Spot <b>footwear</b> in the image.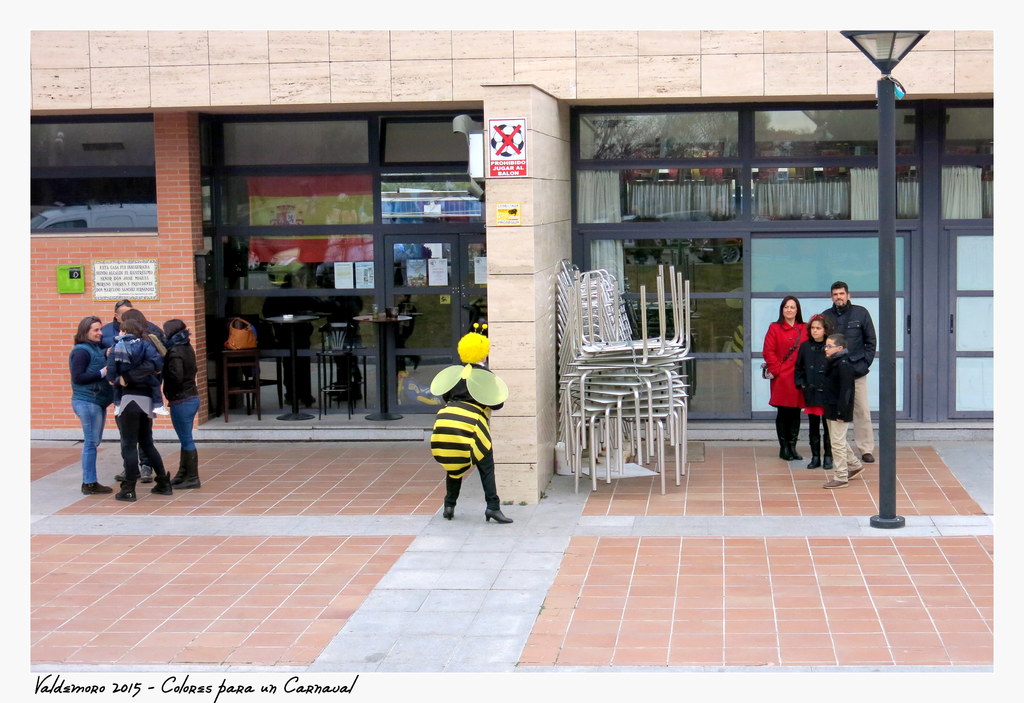
<b>footwear</b> found at {"left": 141, "top": 464, "right": 152, "bottom": 482}.
